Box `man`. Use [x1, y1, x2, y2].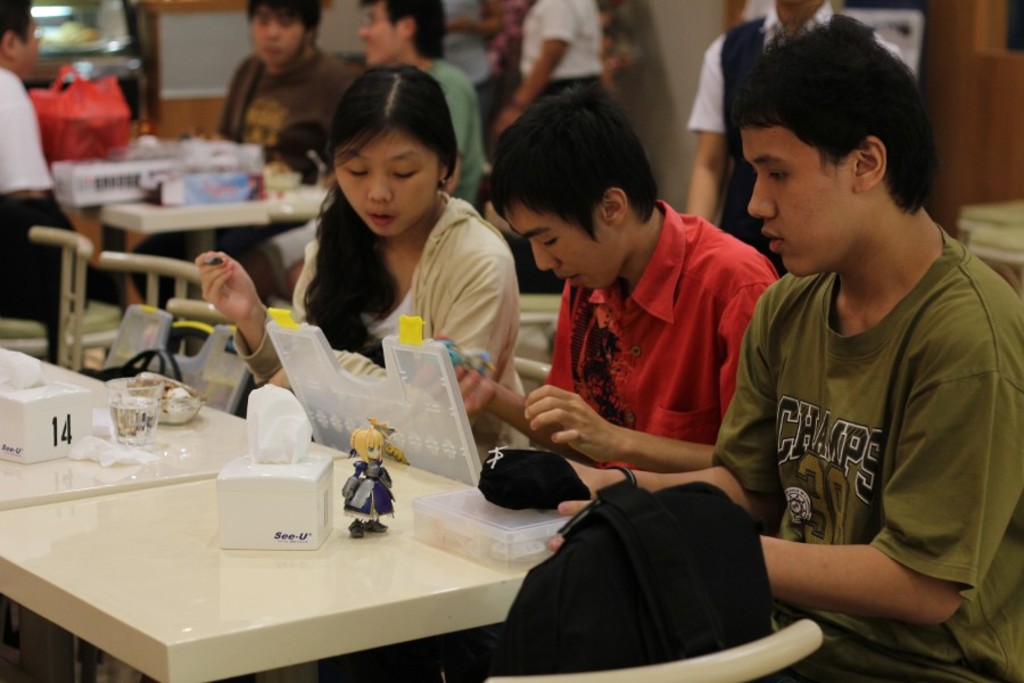
[0, 0, 119, 329].
